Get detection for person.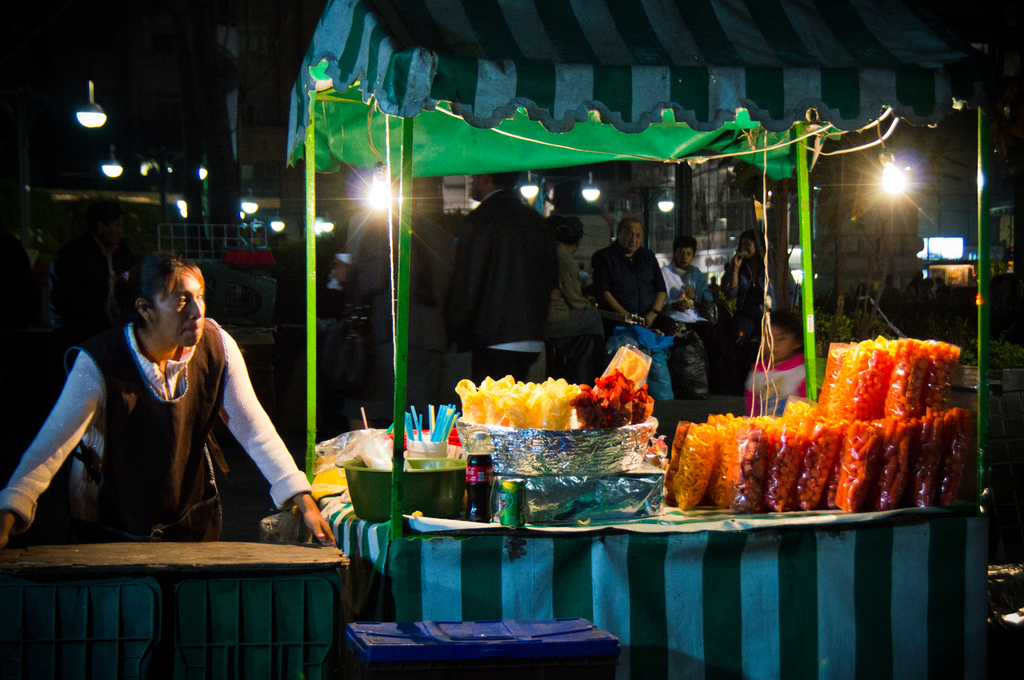
Detection: bbox(346, 182, 400, 426).
